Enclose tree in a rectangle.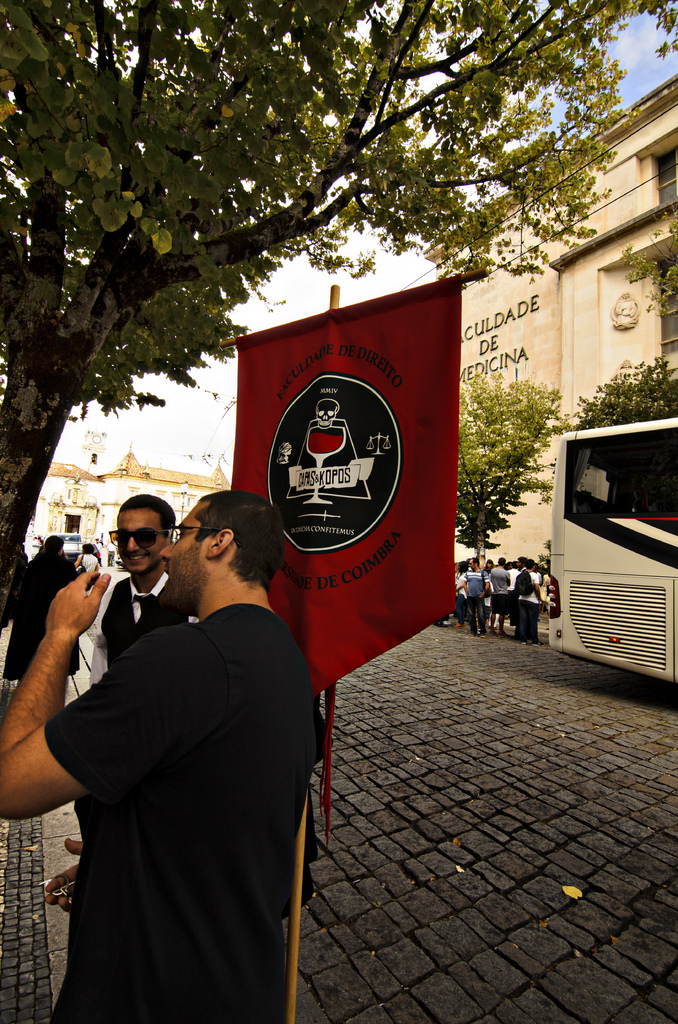
0 0 677 622.
